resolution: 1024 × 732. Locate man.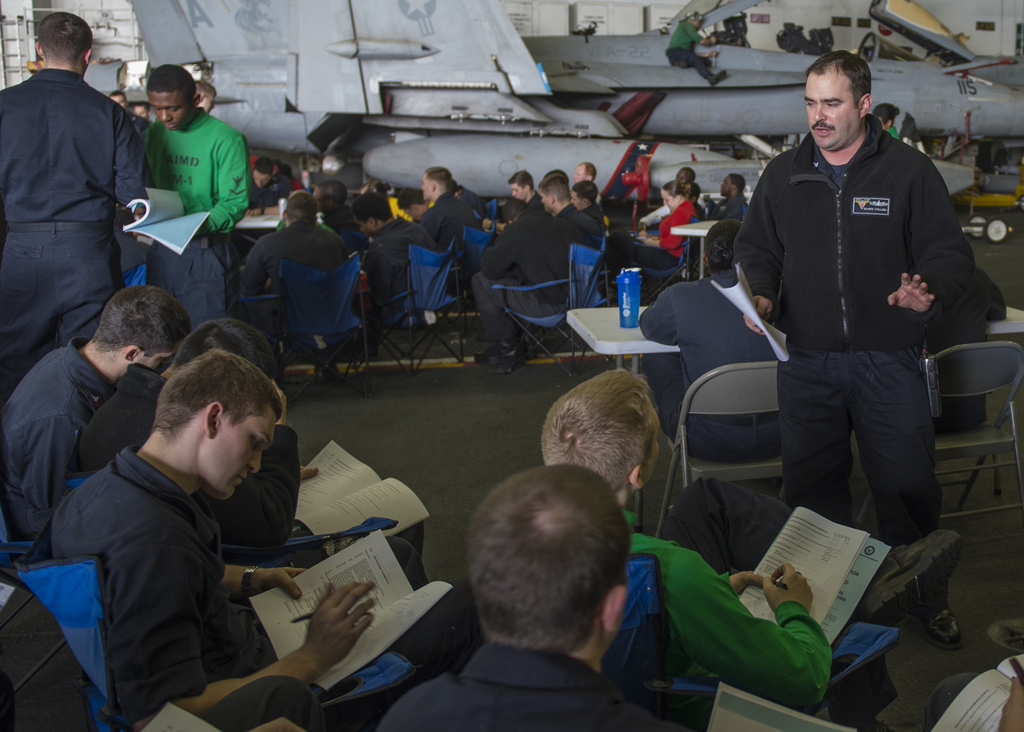
<region>132, 101, 150, 119</region>.
